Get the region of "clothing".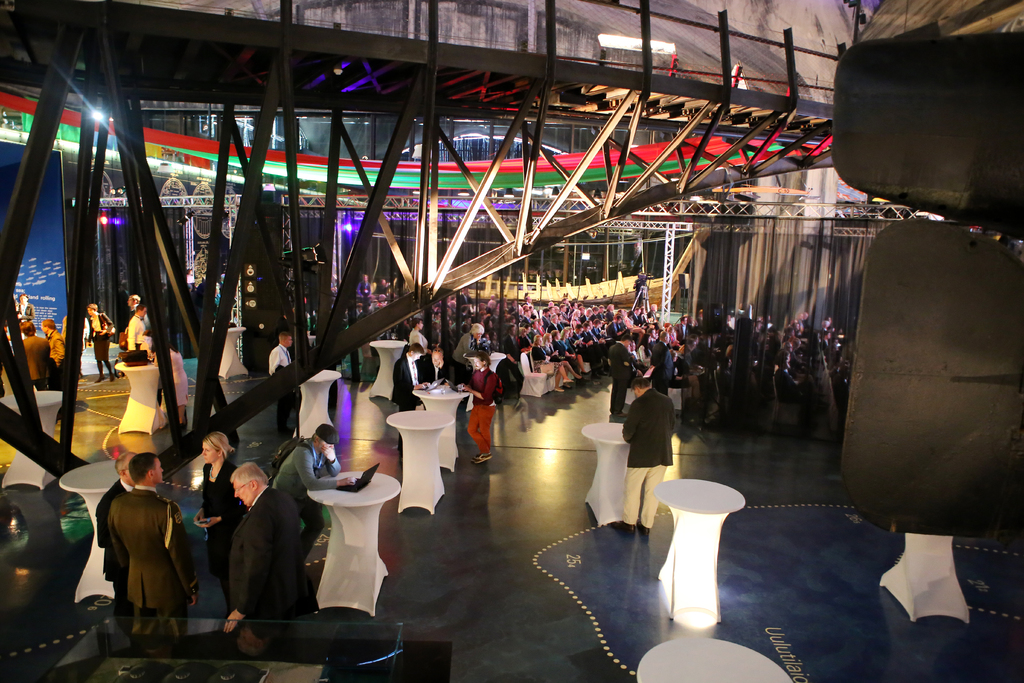
[left=452, top=327, right=477, bottom=377].
